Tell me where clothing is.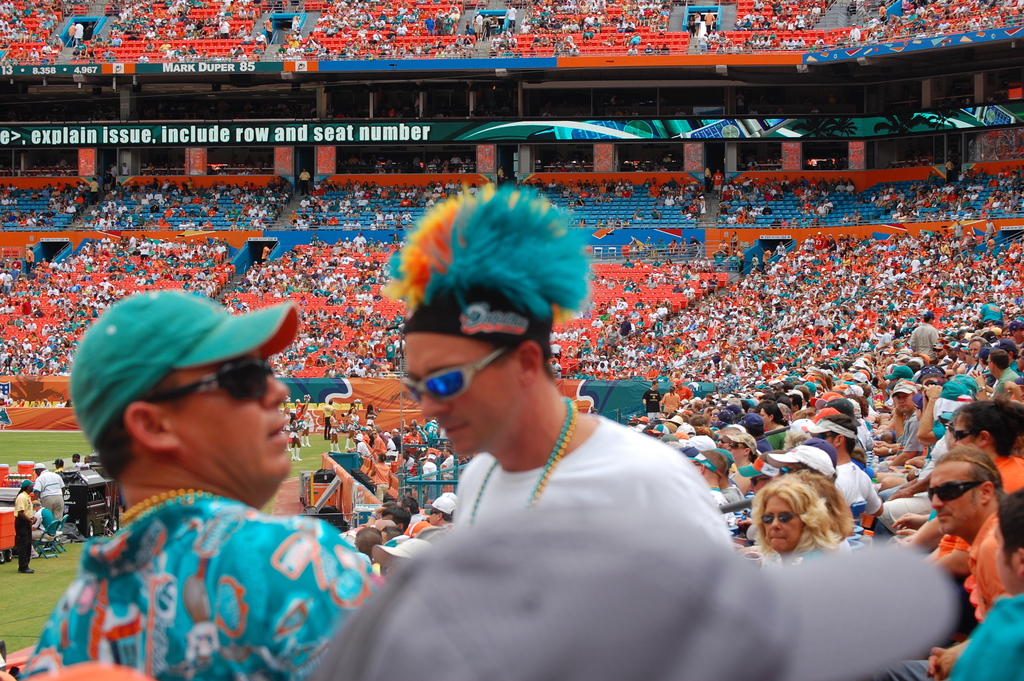
clothing is at crop(673, 108, 690, 120).
